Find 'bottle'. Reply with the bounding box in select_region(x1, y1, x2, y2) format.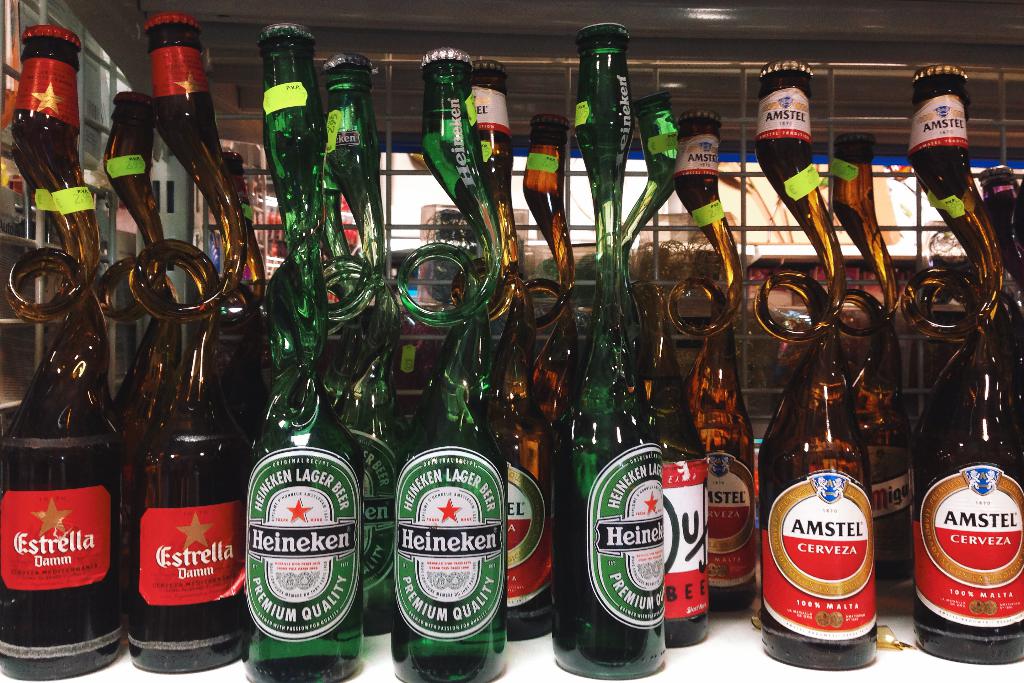
select_region(618, 65, 708, 641).
